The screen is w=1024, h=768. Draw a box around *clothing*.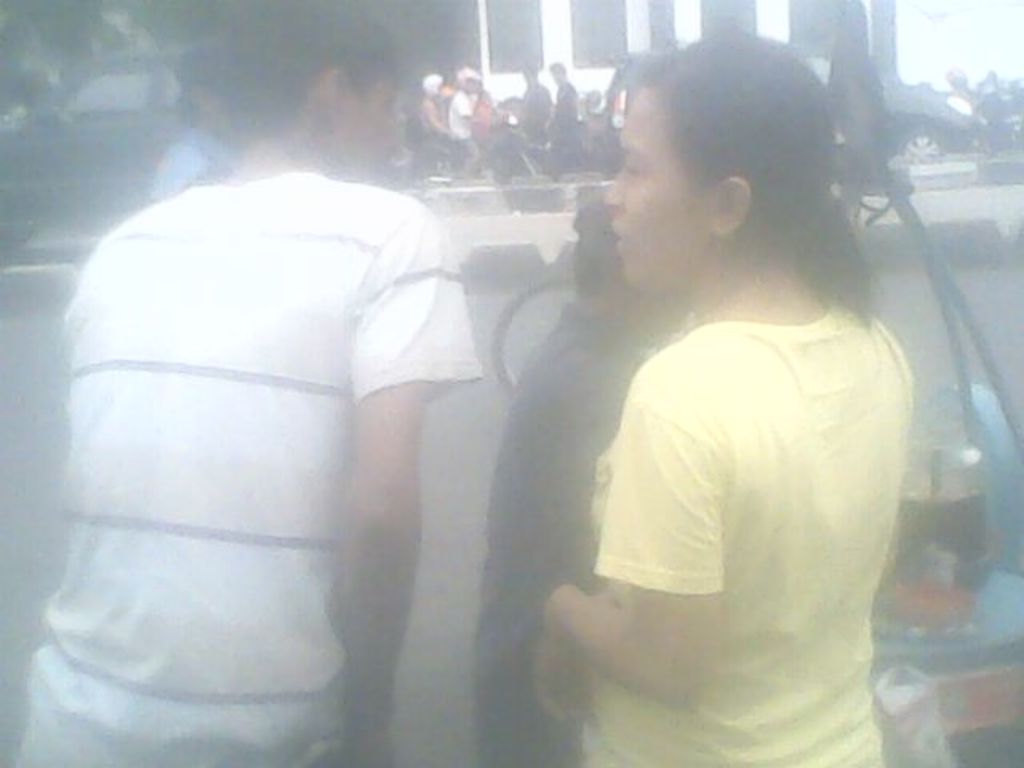
472:302:650:766.
